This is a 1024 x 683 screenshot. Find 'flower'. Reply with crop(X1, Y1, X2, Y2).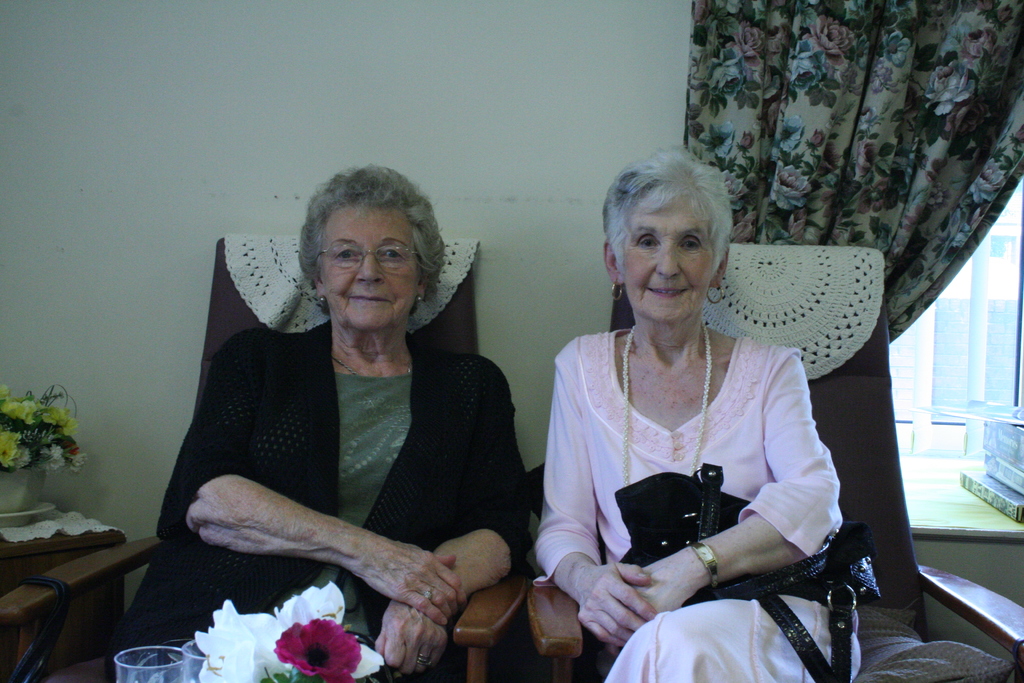
crop(269, 580, 351, 627).
